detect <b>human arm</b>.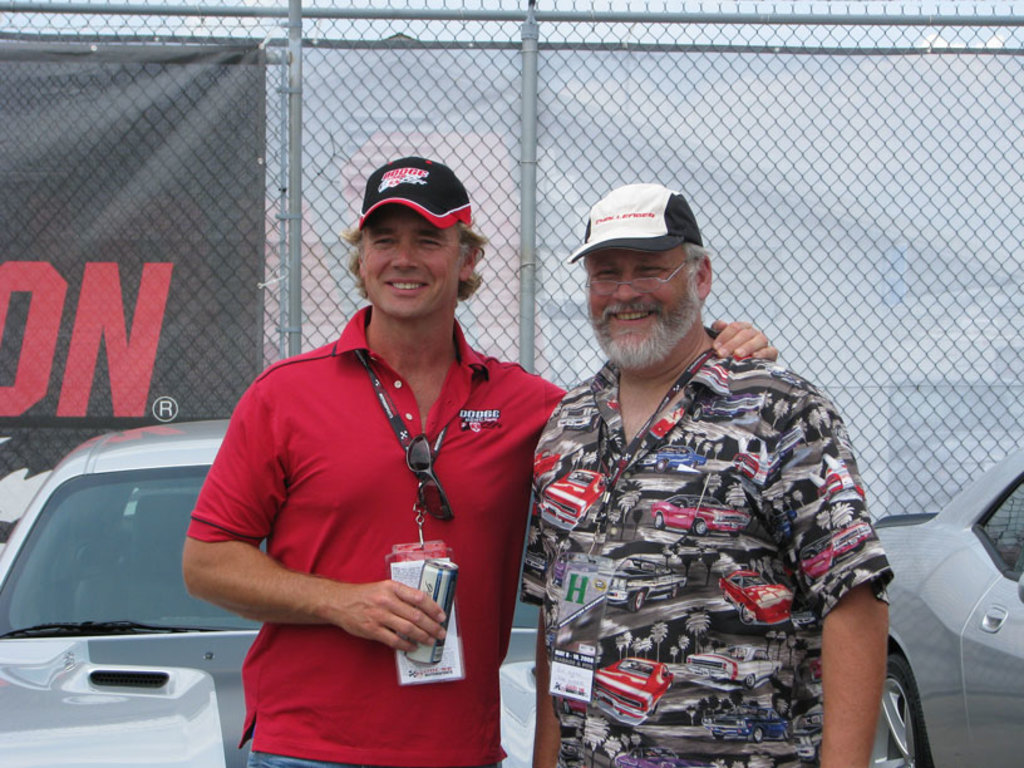
Detected at left=517, top=319, right=778, bottom=461.
